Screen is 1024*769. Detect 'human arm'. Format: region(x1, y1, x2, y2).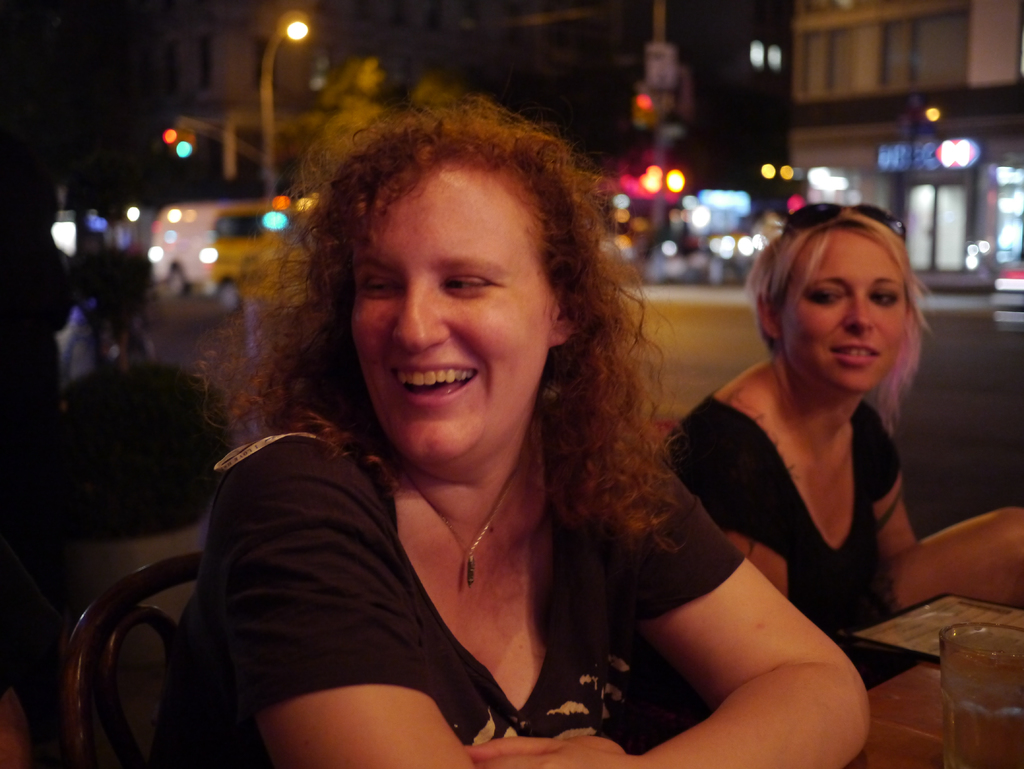
region(858, 455, 918, 554).
